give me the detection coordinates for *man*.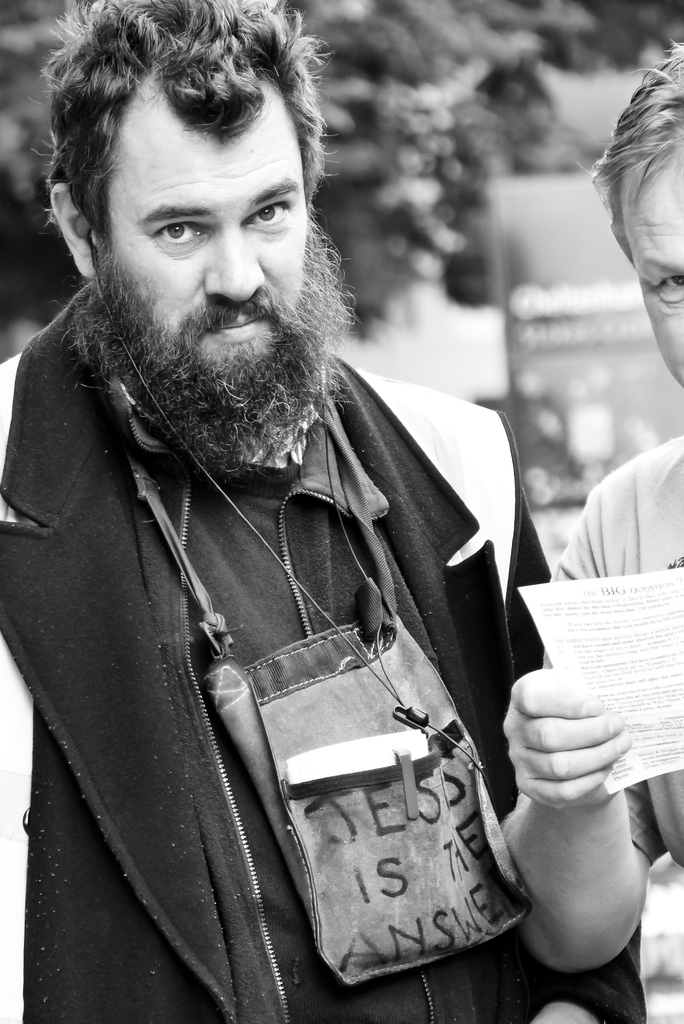
(499,34,683,982).
